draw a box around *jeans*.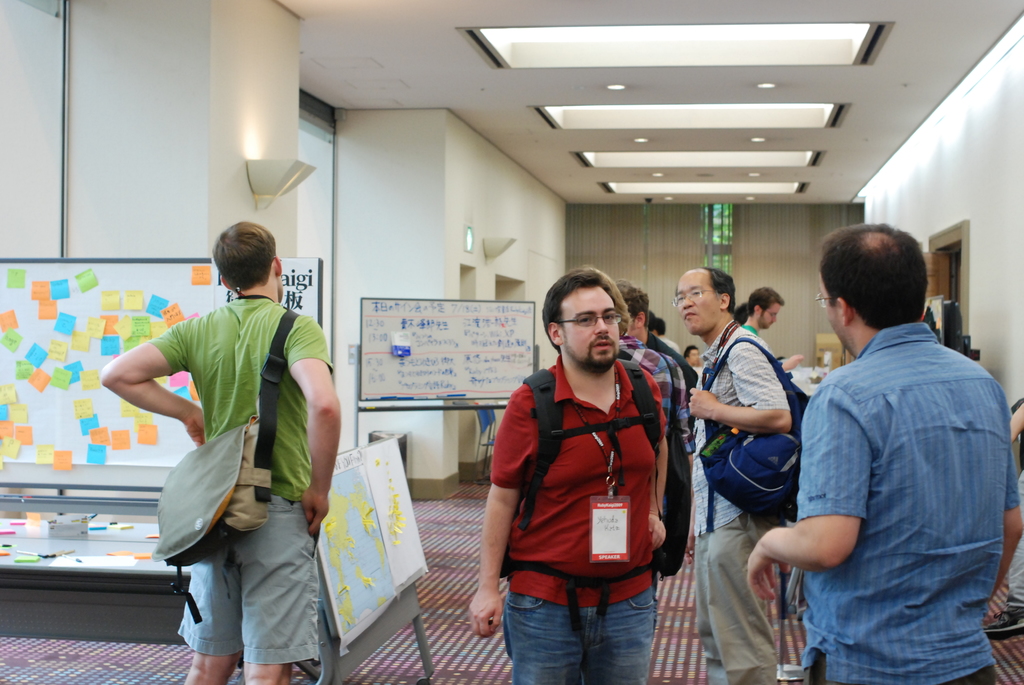
(left=486, top=542, right=672, bottom=675).
